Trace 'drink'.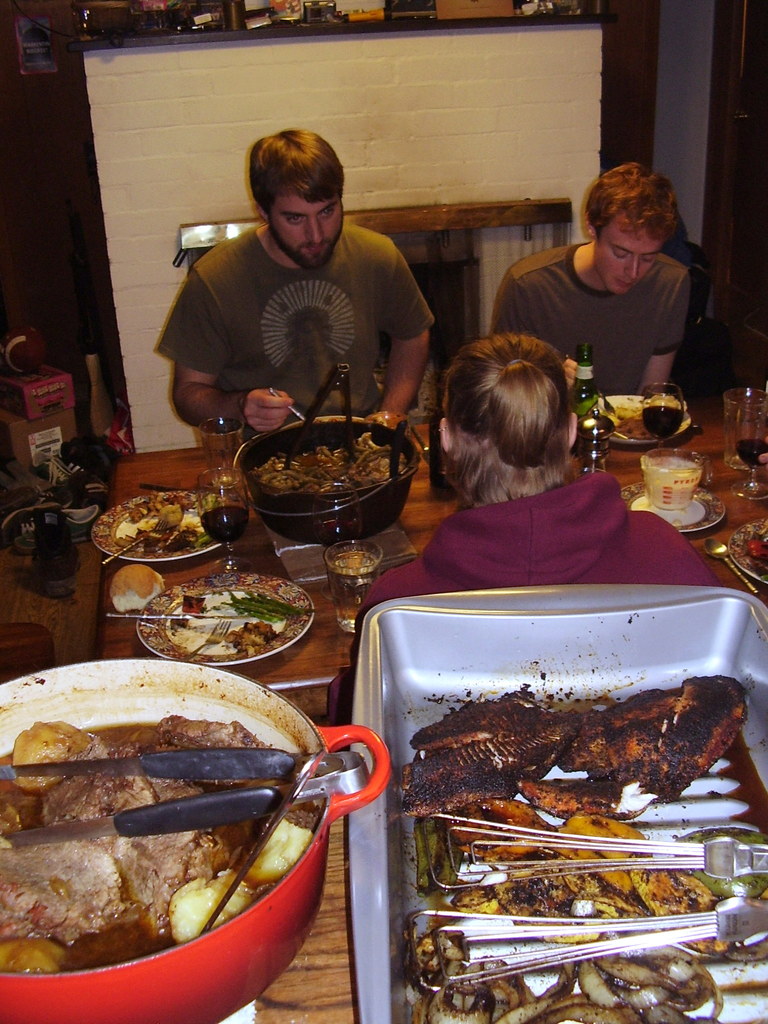
Traced to 323, 553, 379, 621.
